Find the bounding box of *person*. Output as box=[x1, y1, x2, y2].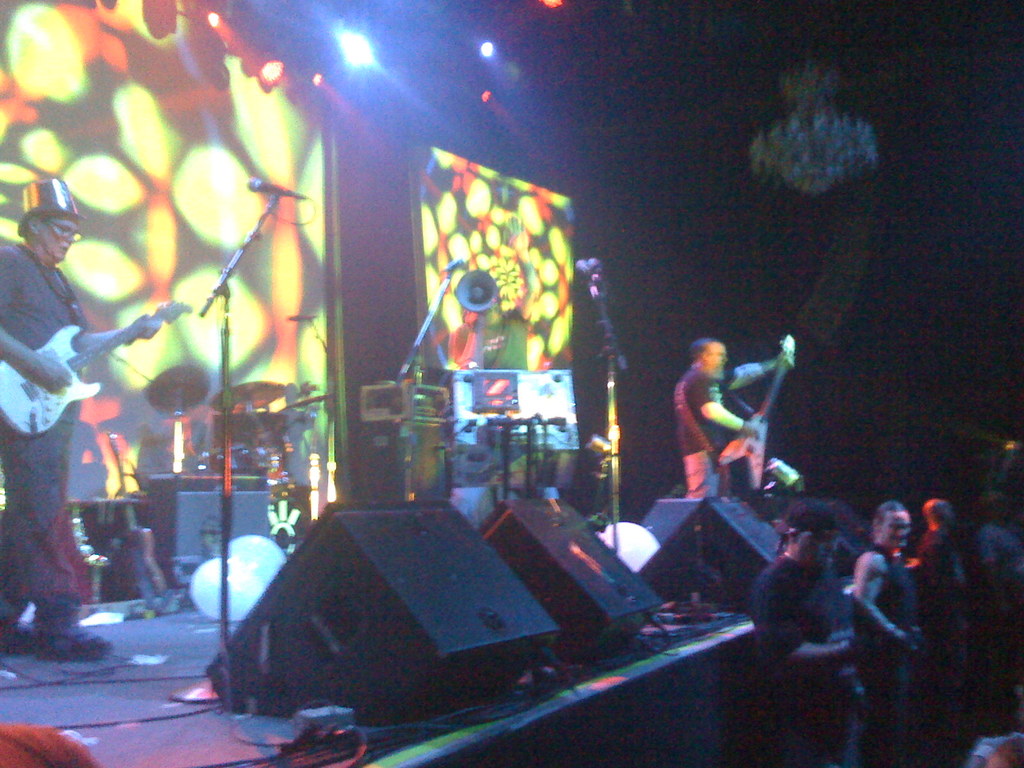
box=[969, 487, 1021, 713].
